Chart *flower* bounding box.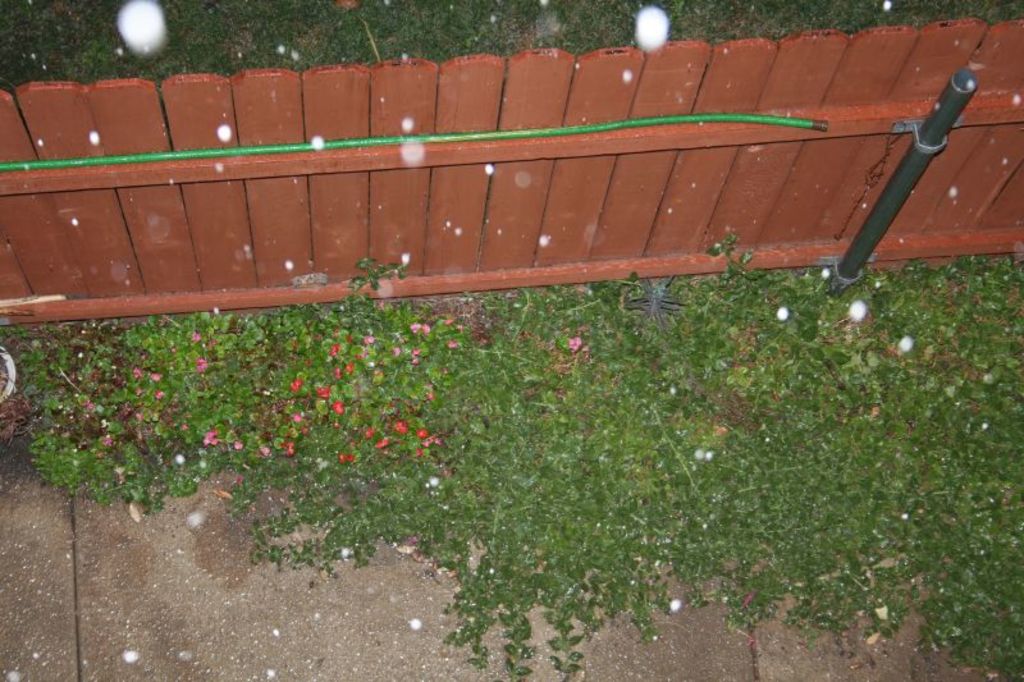
Charted: {"x1": 206, "y1": 339, "x2": 215, "y2": 345}.
